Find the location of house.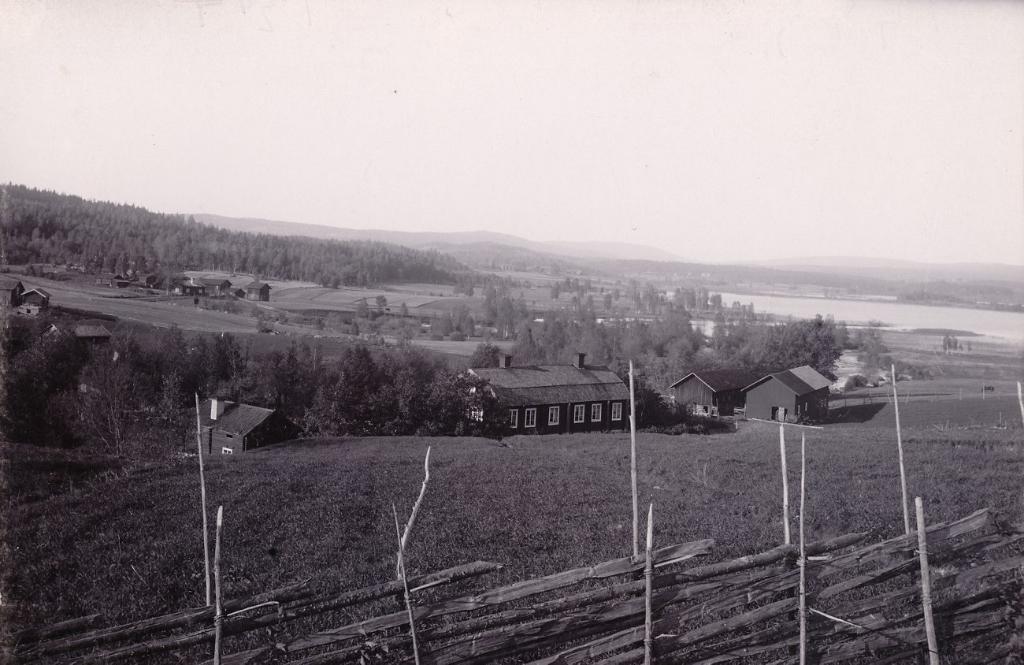
Location: (738, 359, 842, 421).
